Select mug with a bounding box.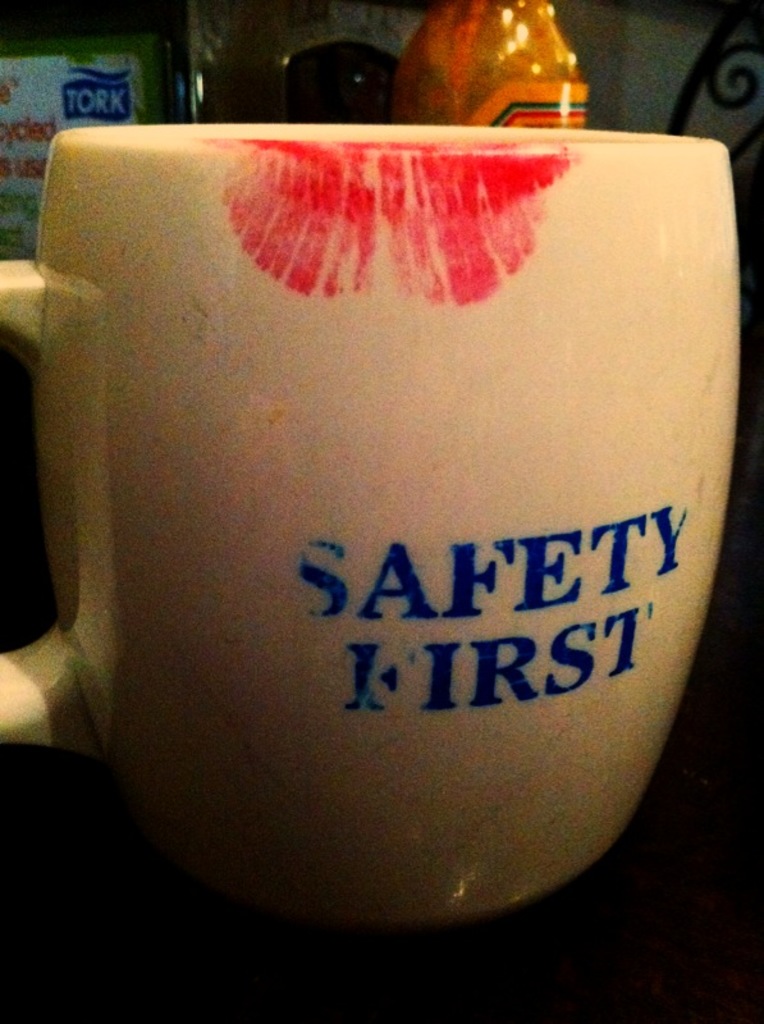
0/124/740/925.
